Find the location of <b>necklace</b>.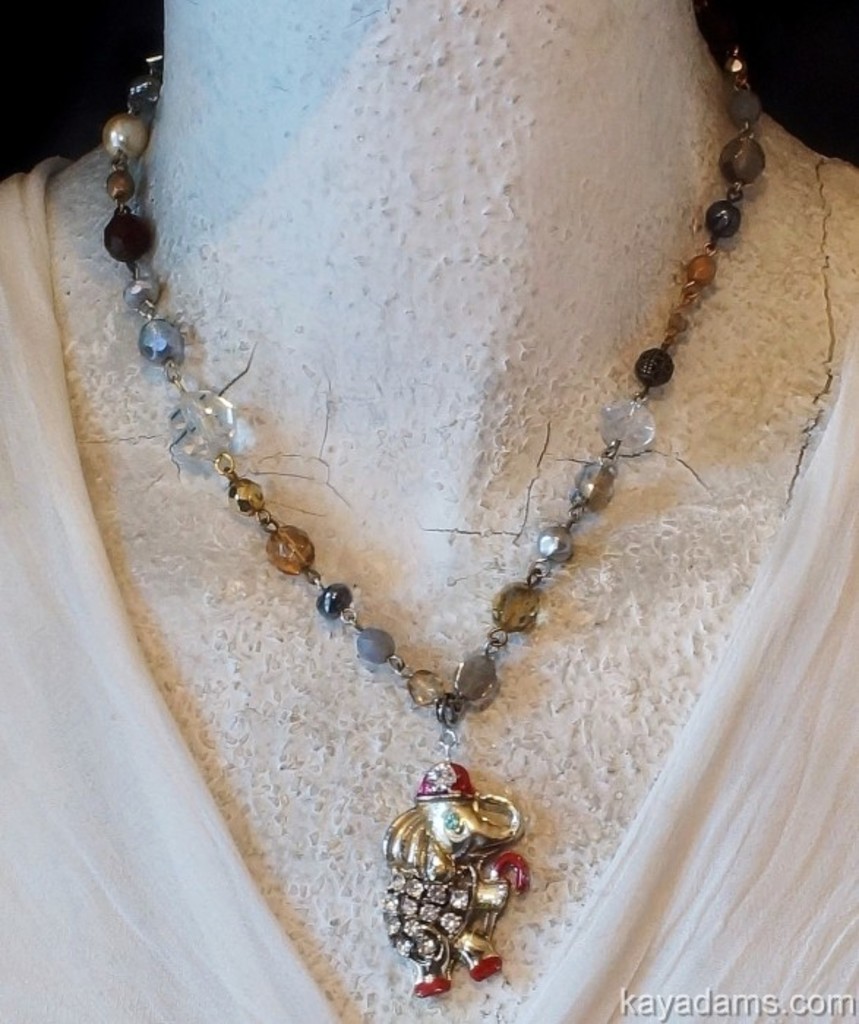
Location: x1=92 y1=42 x2=764 y2=1001.
